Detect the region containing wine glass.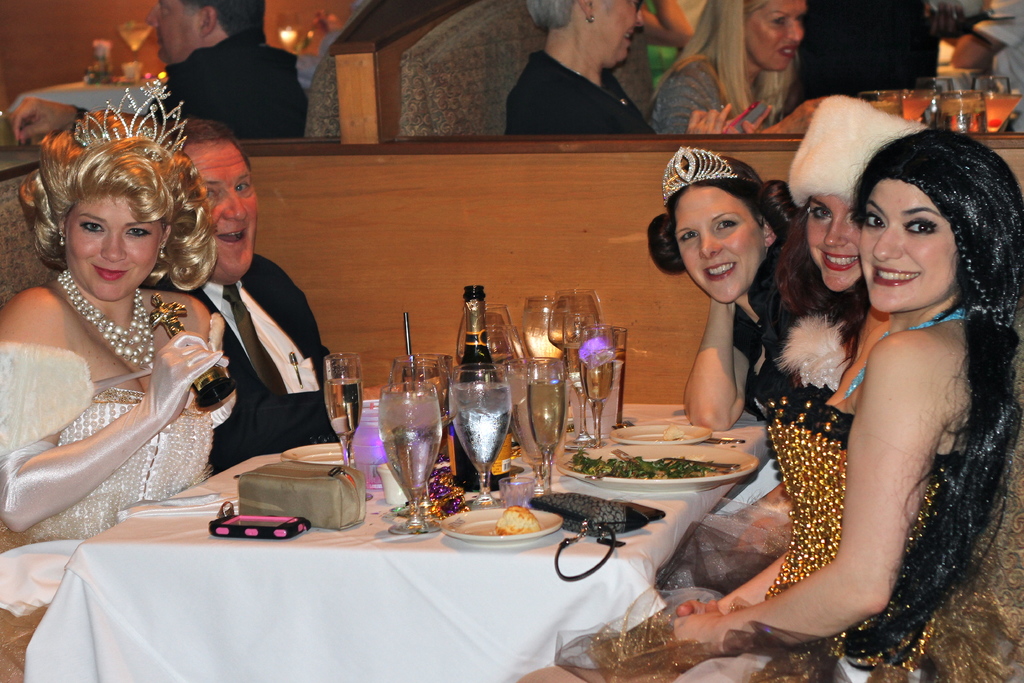
(left=461, top=297, right=507, bottom=356).
